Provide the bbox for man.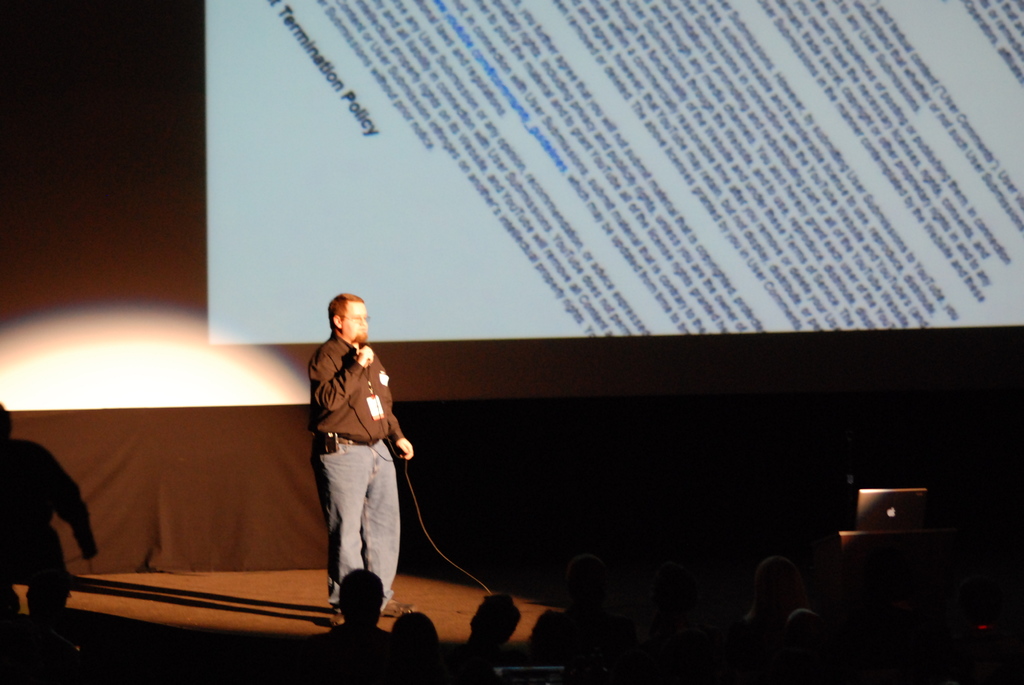
<box>292,299,413,615</box>.
